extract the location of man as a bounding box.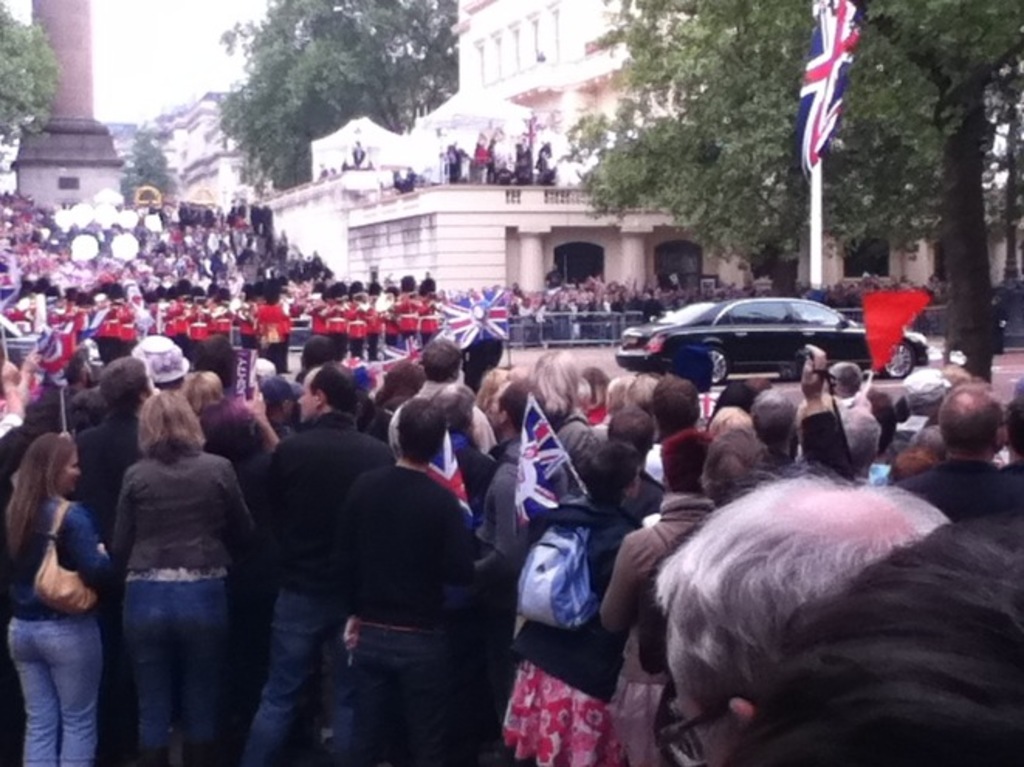
box=[288, 390, 502, 755].
